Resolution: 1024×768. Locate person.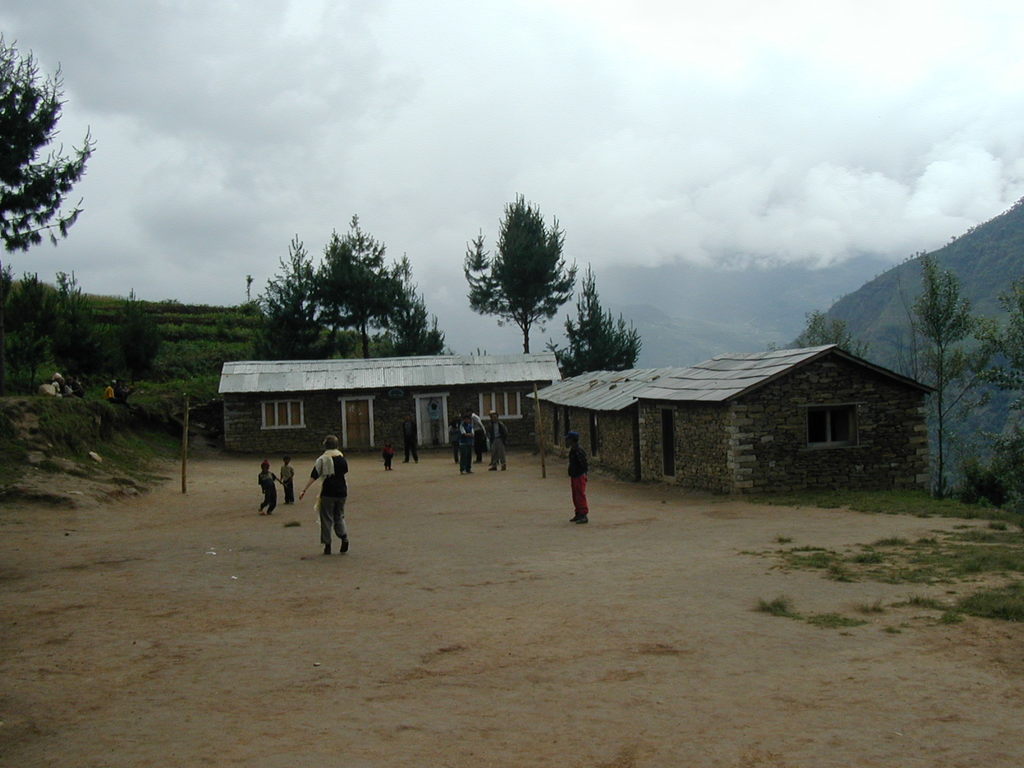
box(404, 408, 417, 466).
